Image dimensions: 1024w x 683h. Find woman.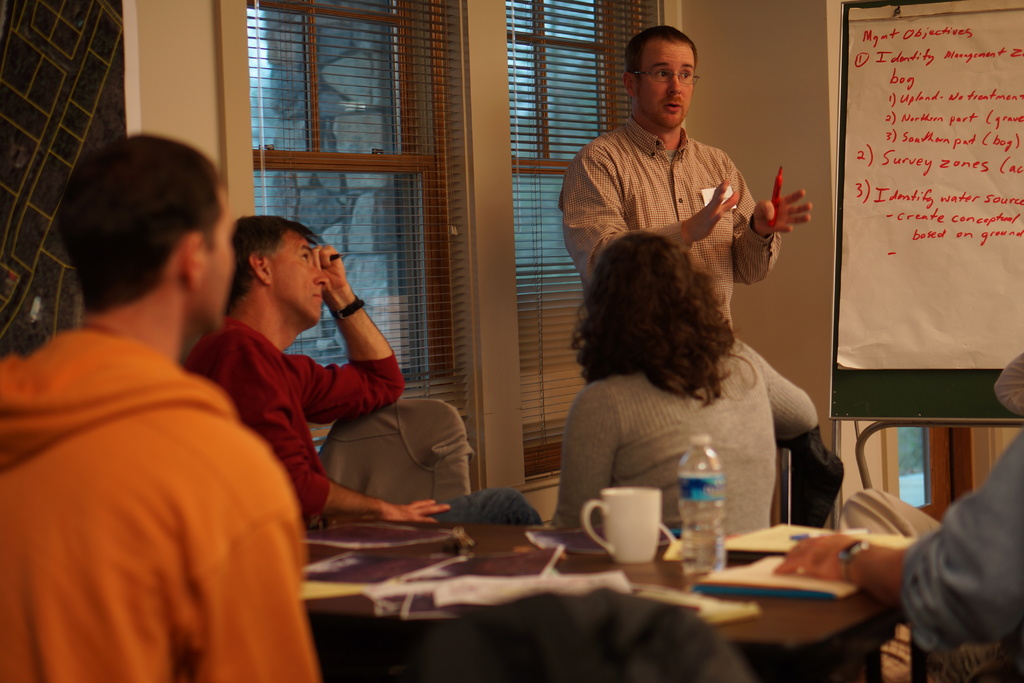
549:231:819:541.
